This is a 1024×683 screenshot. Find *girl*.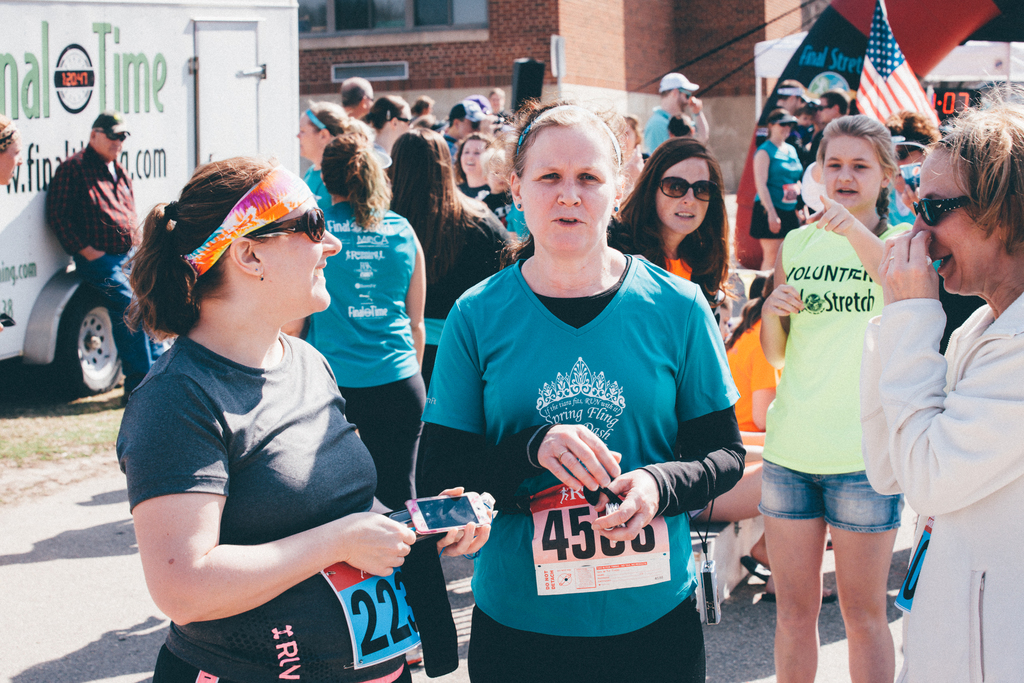
Bounding box: {"left": 598, "top": 135, "right": 729, "bottom": 342}.
